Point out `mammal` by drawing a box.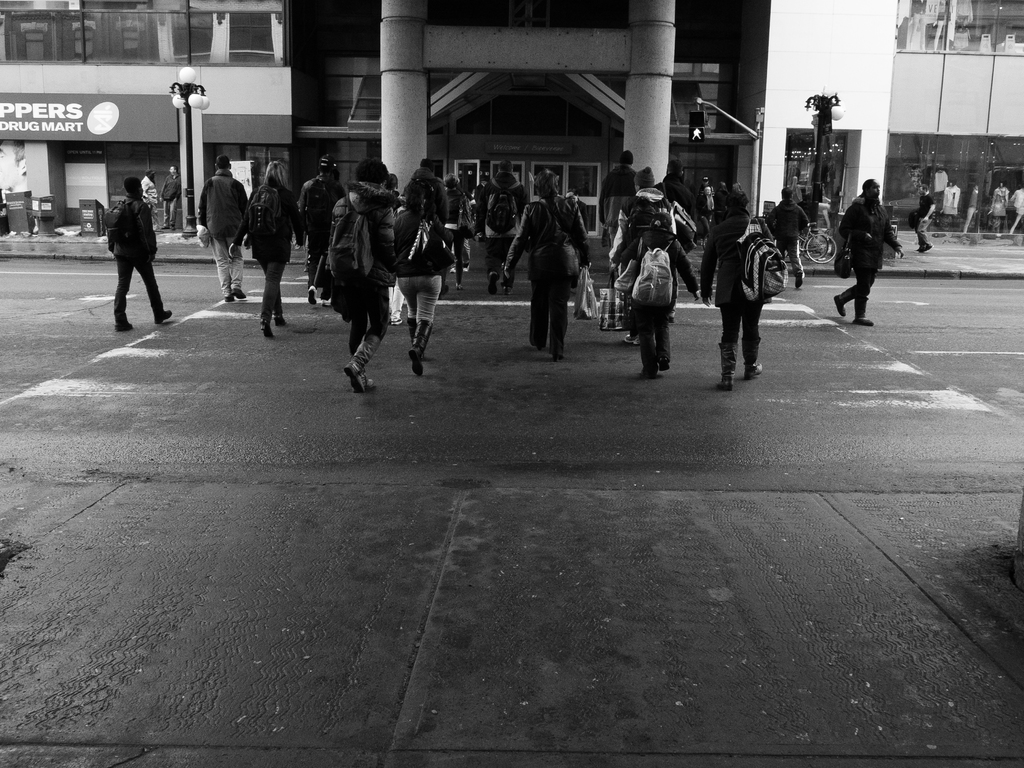
pyautogui.locateOnScreen(605, 164, 675, 318).
